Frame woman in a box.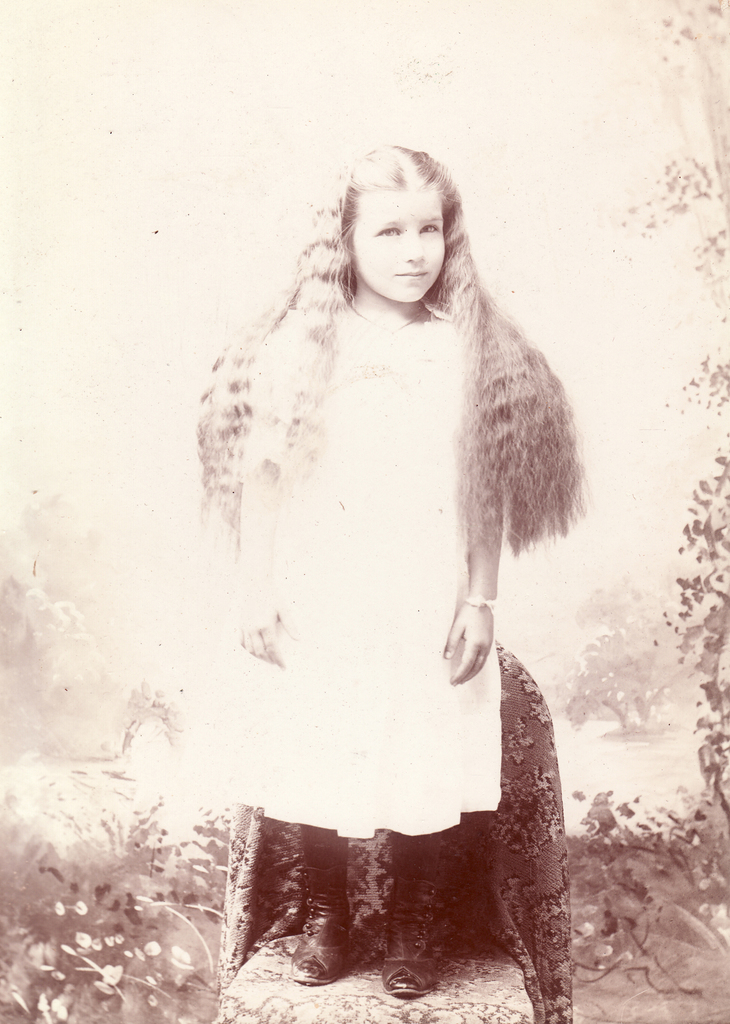
(left=225, top=135, right=504, bottom=997).
